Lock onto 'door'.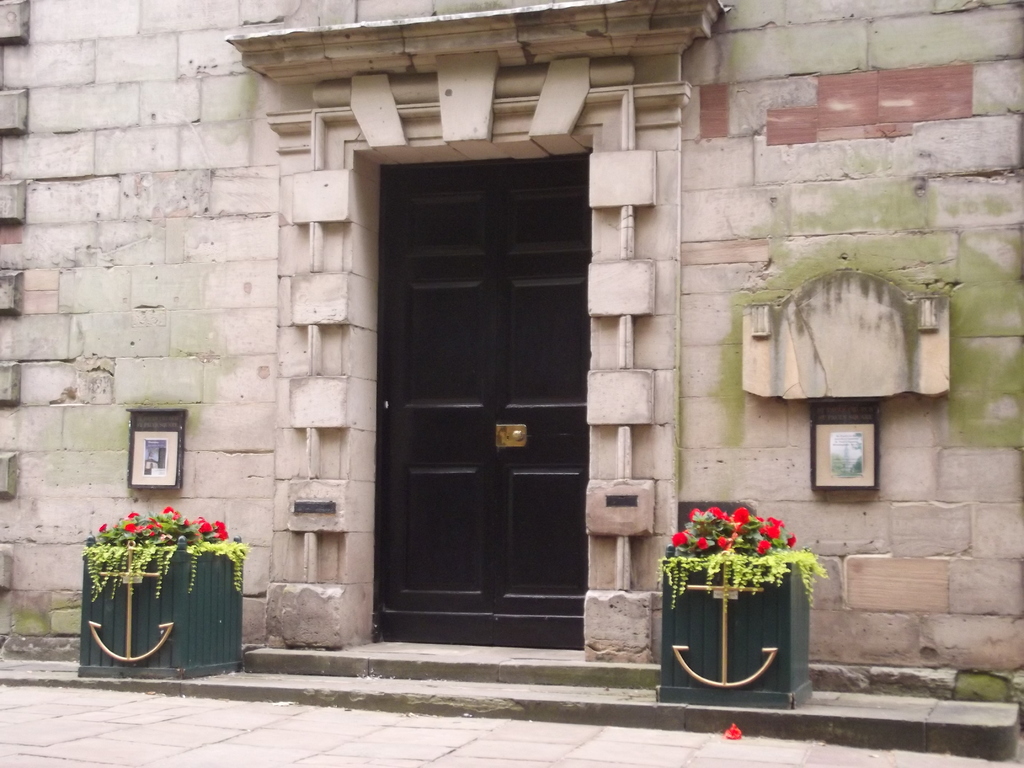
Locked: pyautogui.locateOnScreen(377, 157, 590, 651).
